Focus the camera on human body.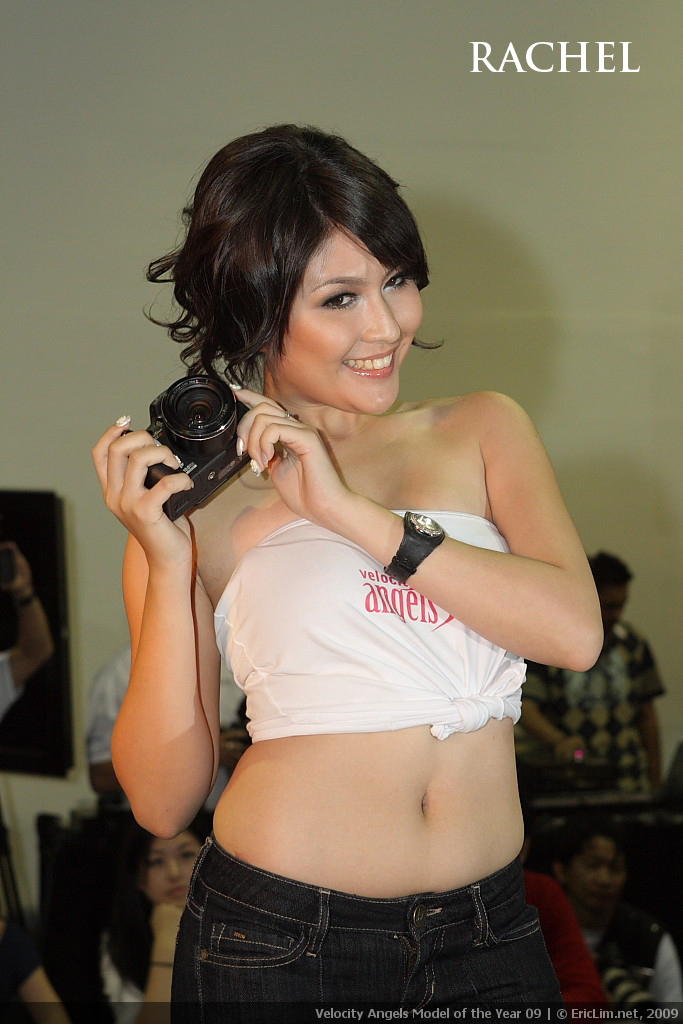
Focus region: (left=108, top=124, right=604, bottom=1023).
